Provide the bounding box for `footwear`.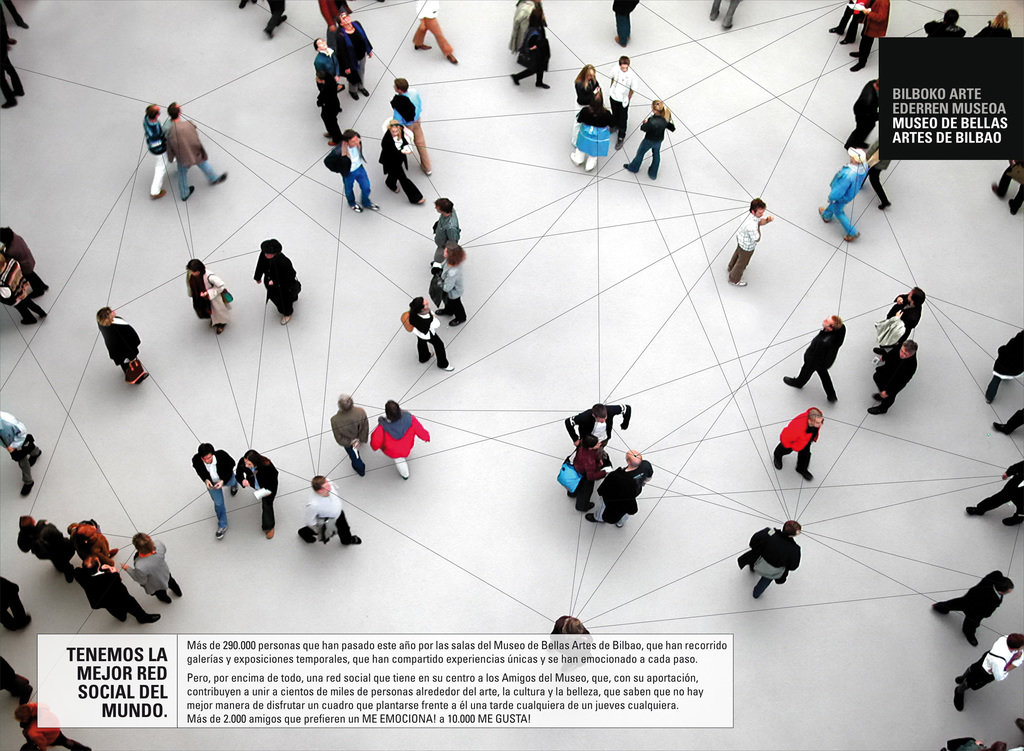
{"x1": 357, "y1": 85, "x2": 369, "y2": 96}.
